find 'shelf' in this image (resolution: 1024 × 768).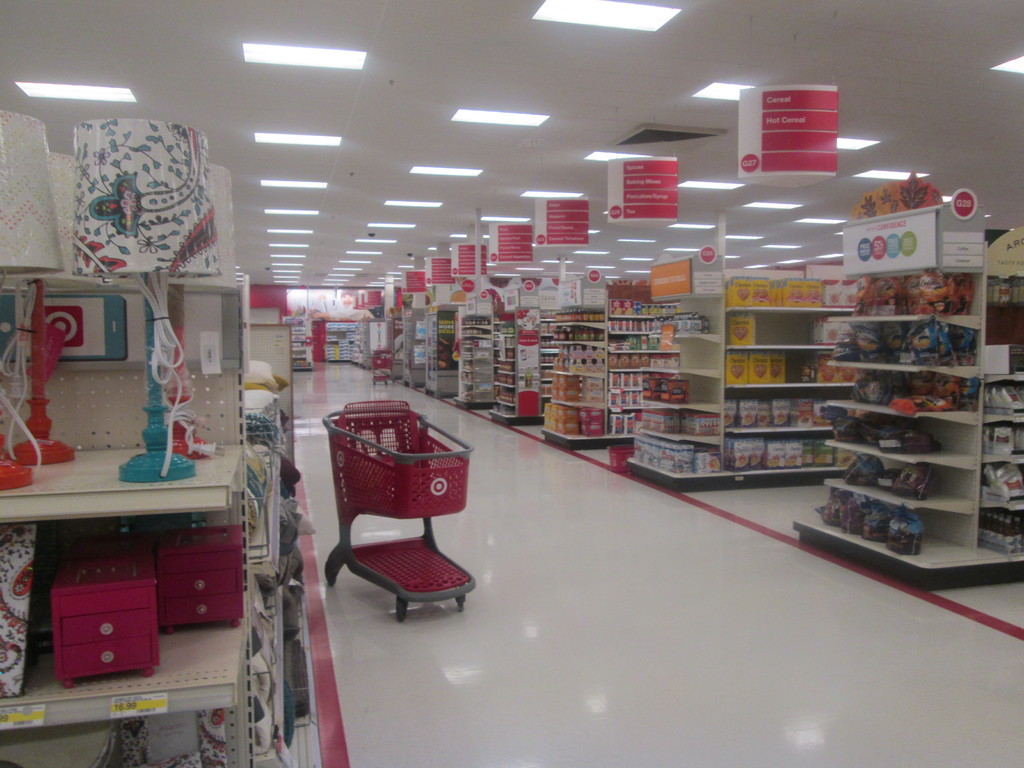
535 299 613 448.
